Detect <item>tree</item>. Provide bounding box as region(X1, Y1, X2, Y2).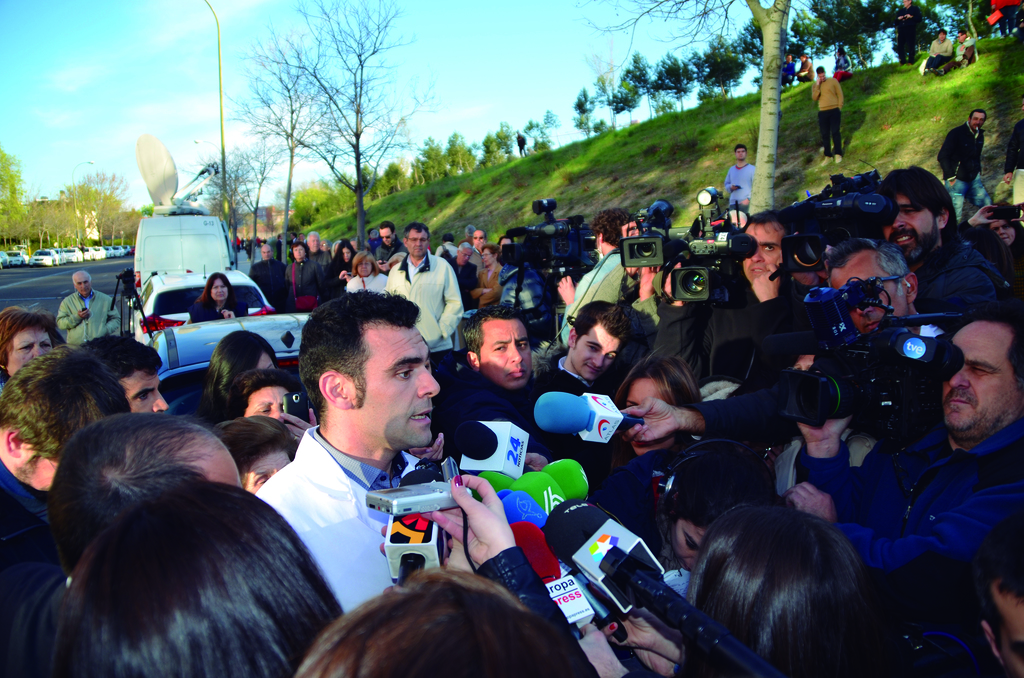
region(570, 0, 827, 222).
